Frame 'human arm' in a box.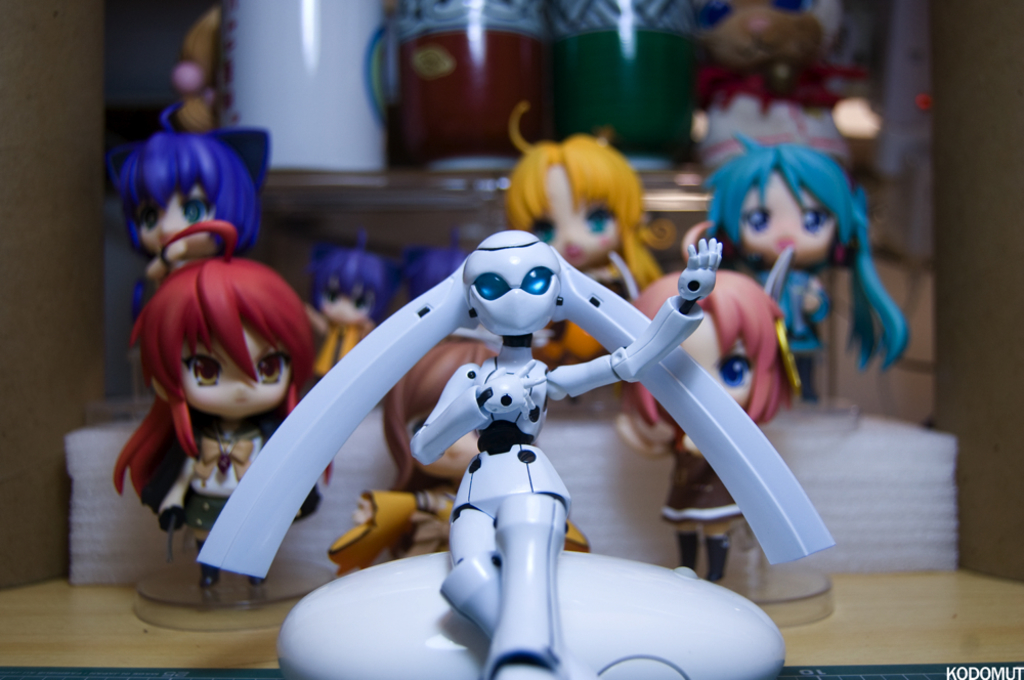
158:463:184:522.
